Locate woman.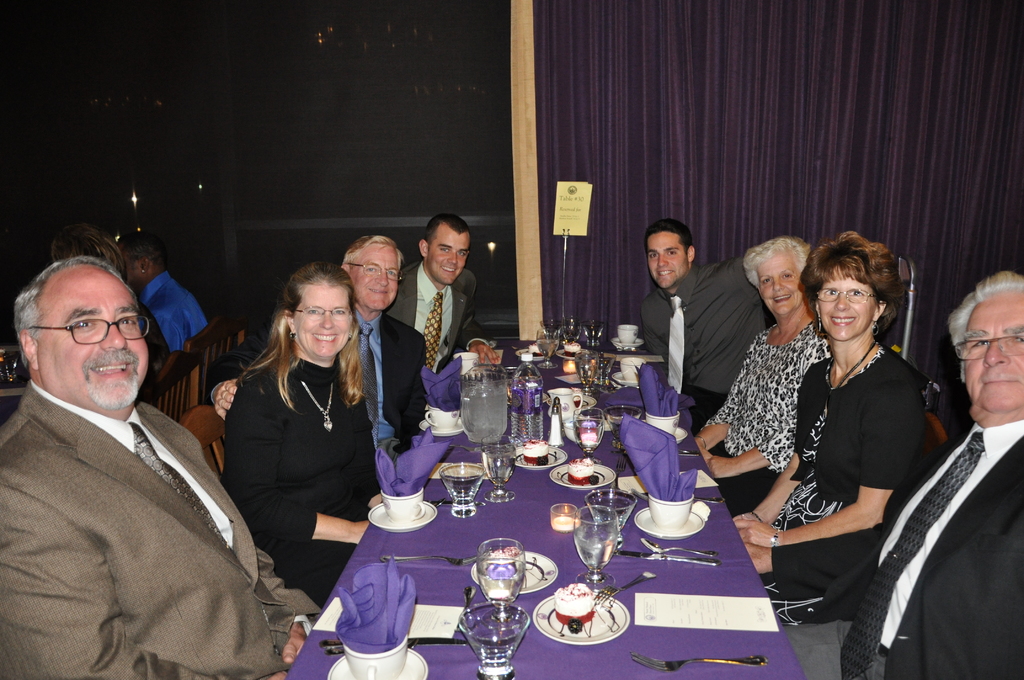
Bounding box: select_region(732, 221, 921, 635).
